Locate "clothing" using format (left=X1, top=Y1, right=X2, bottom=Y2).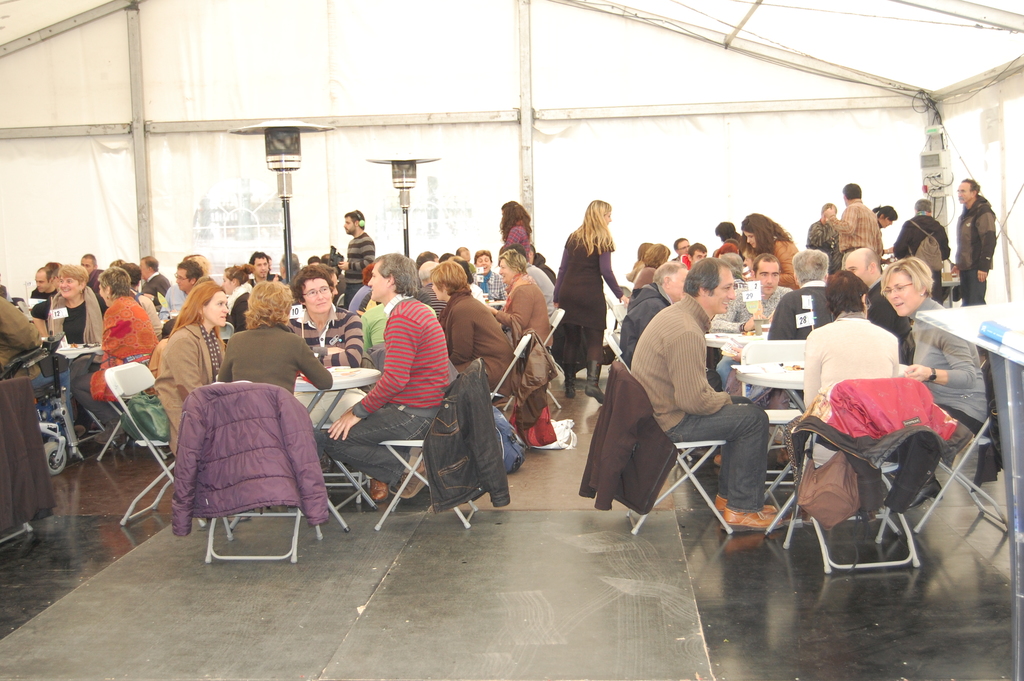
(left=580, top=357, right=681, bottom=513).
